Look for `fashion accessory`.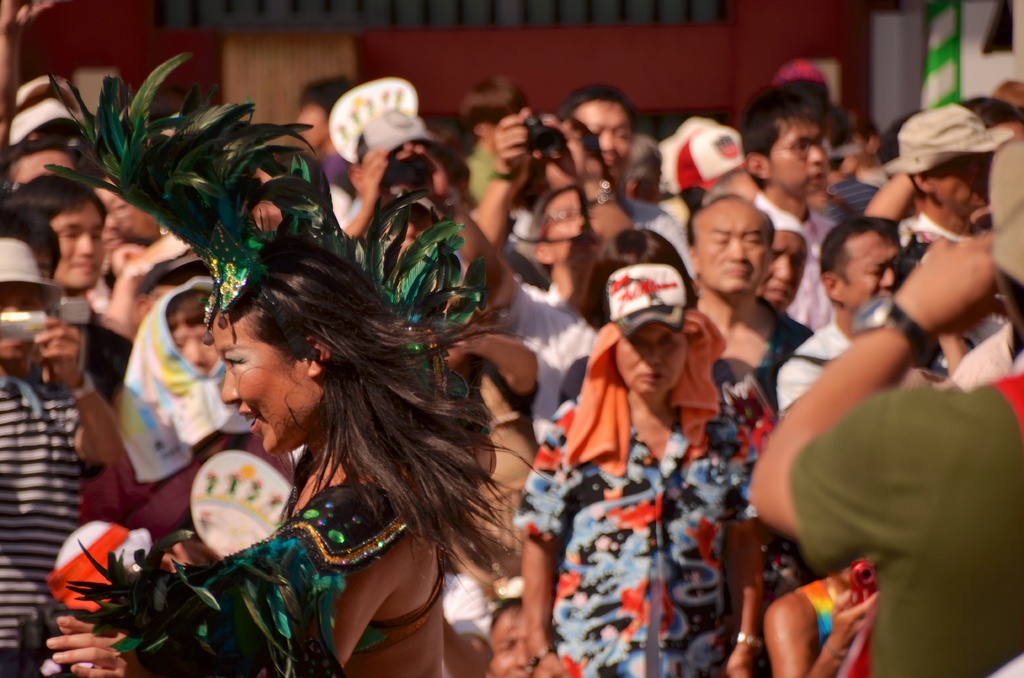
Found: (876,100,1022,181).
